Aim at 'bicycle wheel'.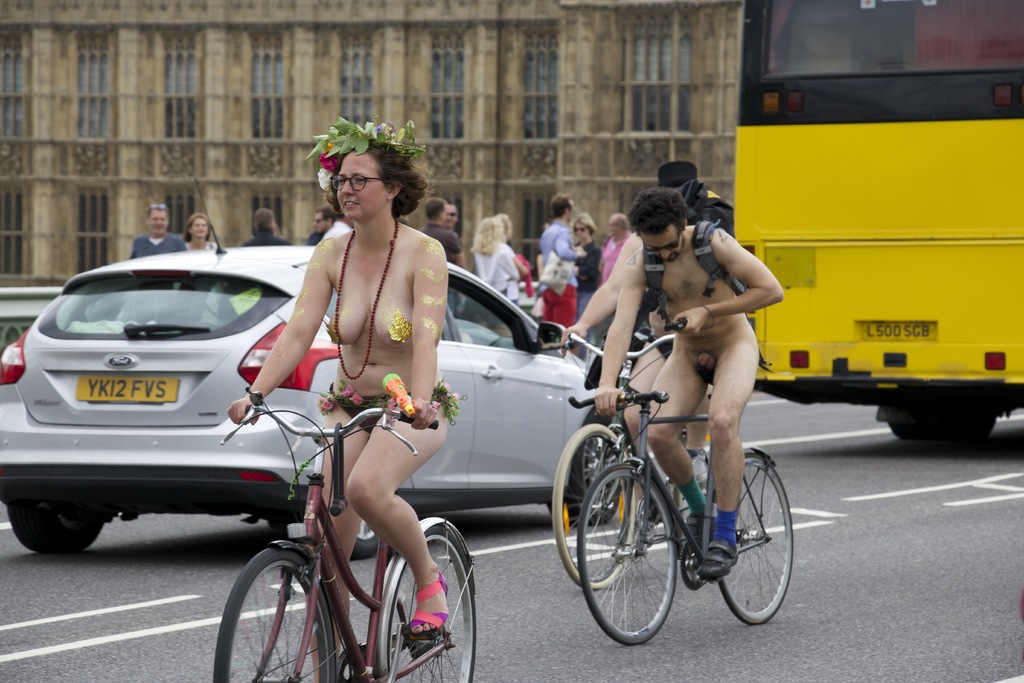
Aimed at pyautogui.locateOnScreen(547, 422, 632, 589).
